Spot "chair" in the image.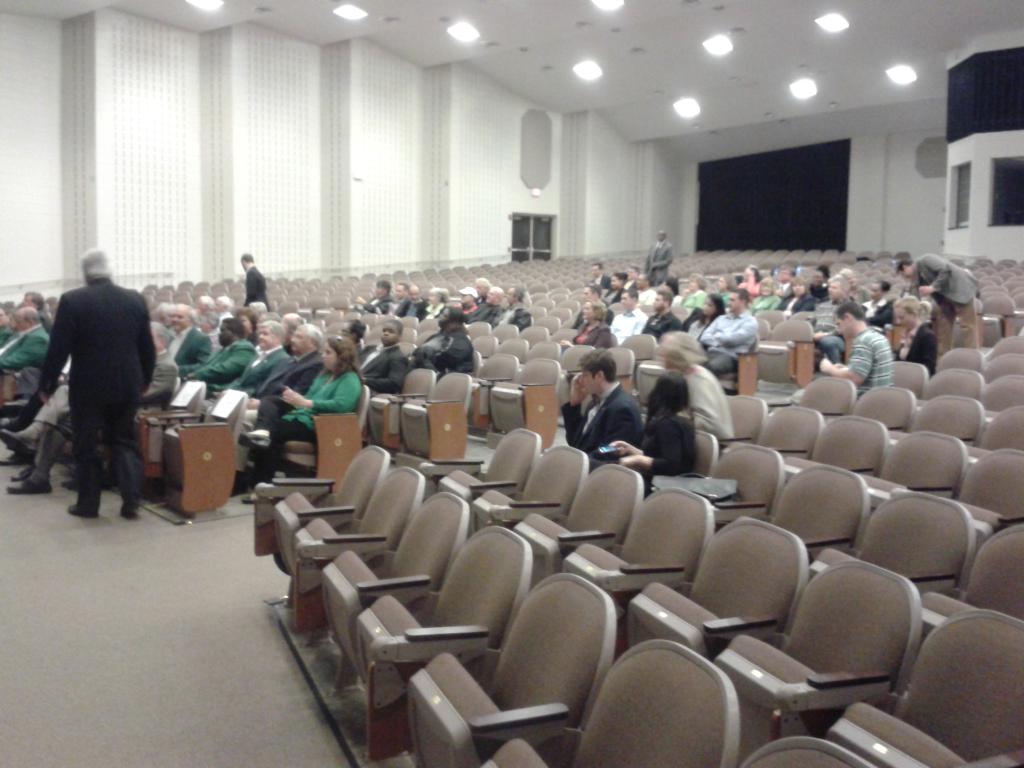
"chair" found at (985, 336, 1023, 356).
